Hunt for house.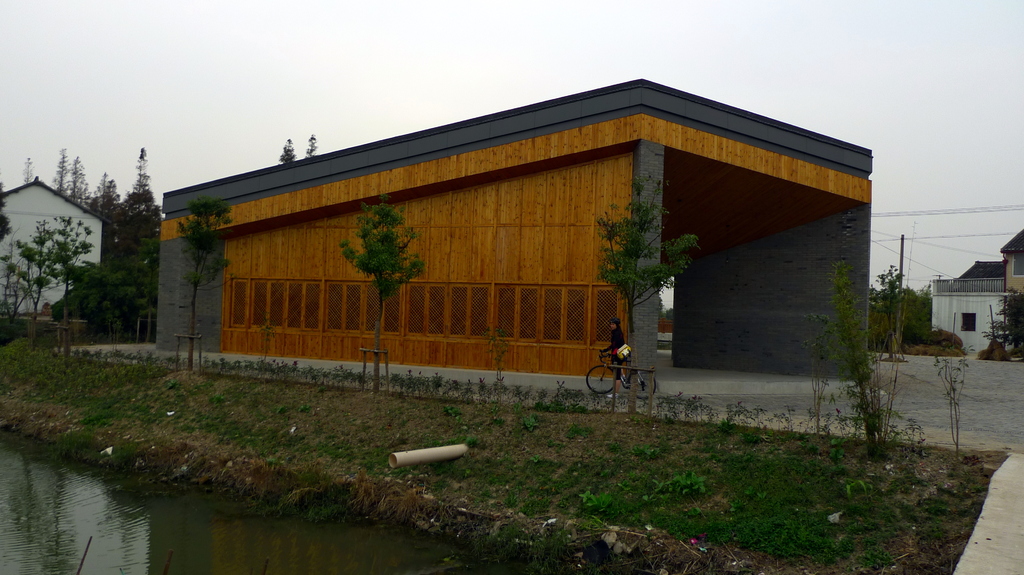
Hunted down at {"x1": 0, "y1": 172, "x2": 107, "y2": 306}.
